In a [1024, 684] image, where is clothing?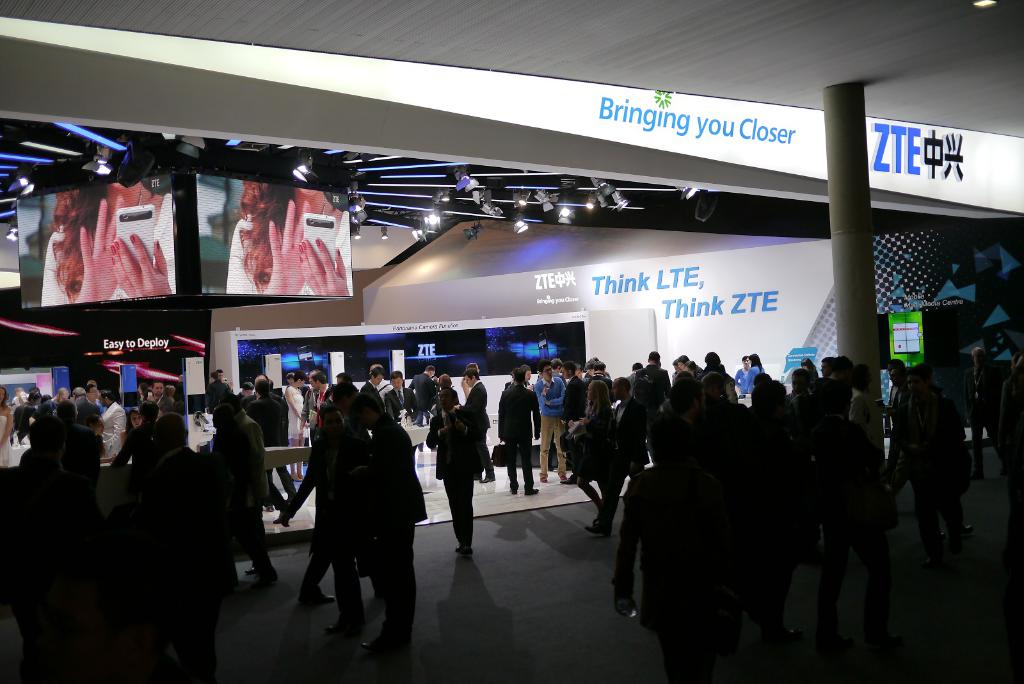
bbox=[144, 442, 209, 641].
